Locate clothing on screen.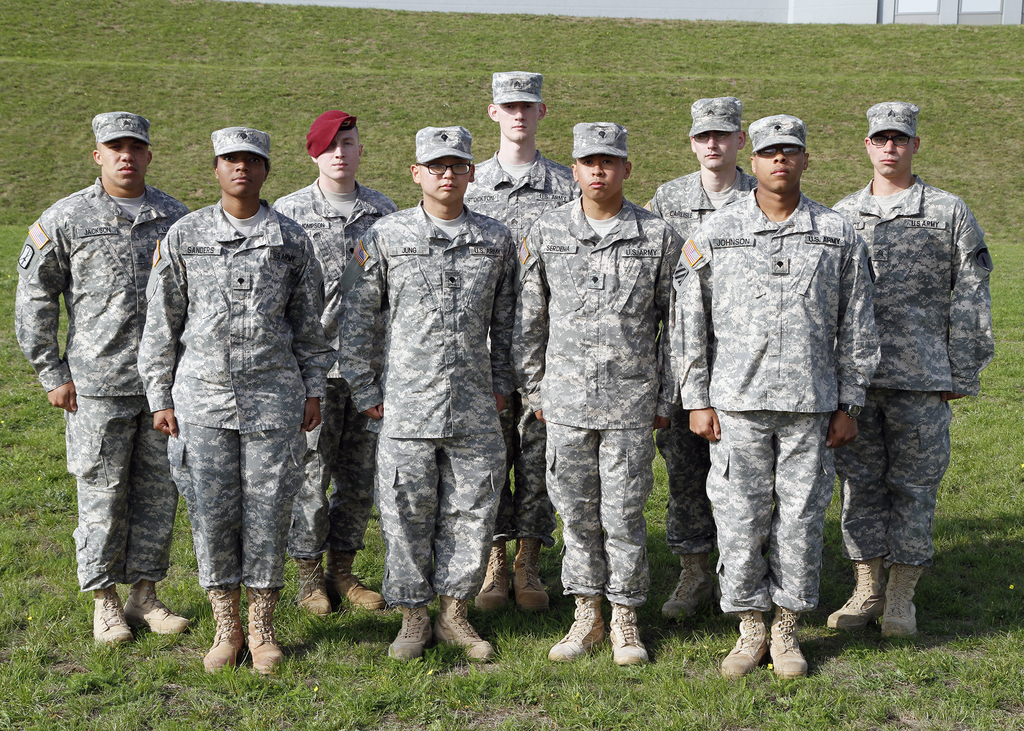
On screen at l=634, t=165, r=789, b=539.
